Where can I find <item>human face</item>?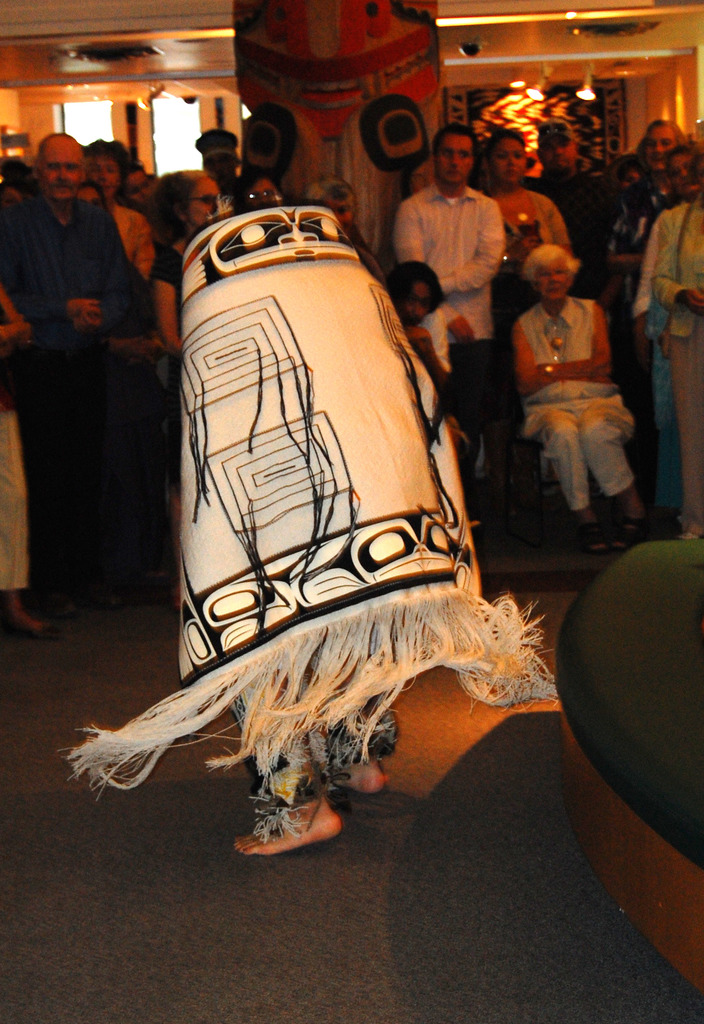
You can find it at 492:135:522:180.
